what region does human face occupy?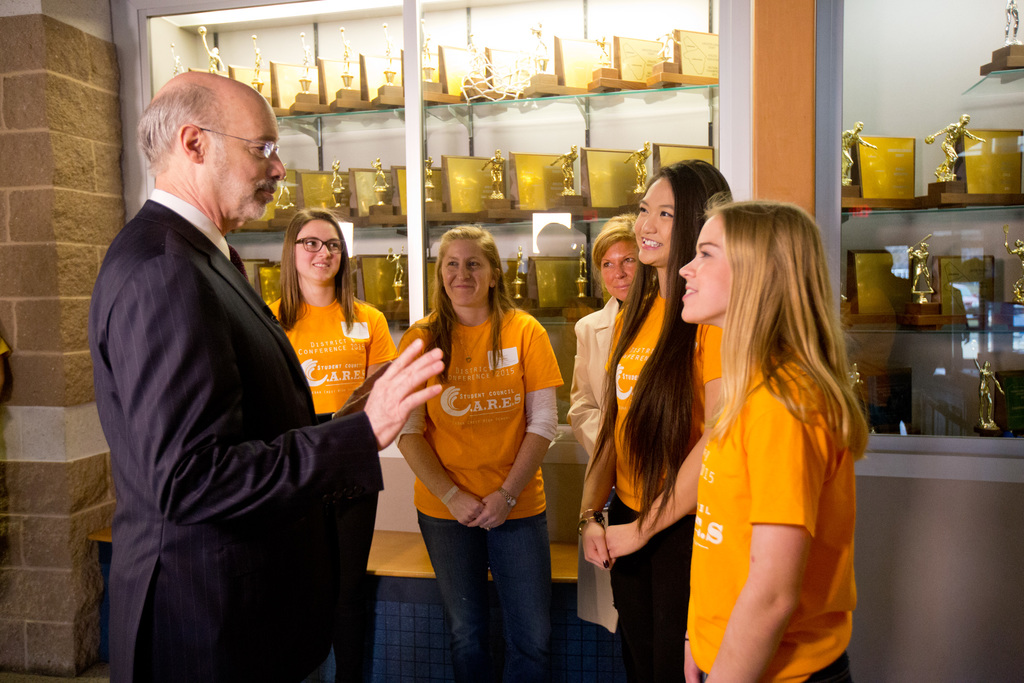
(x1=637, y1=177, x2=675, y2=261).
